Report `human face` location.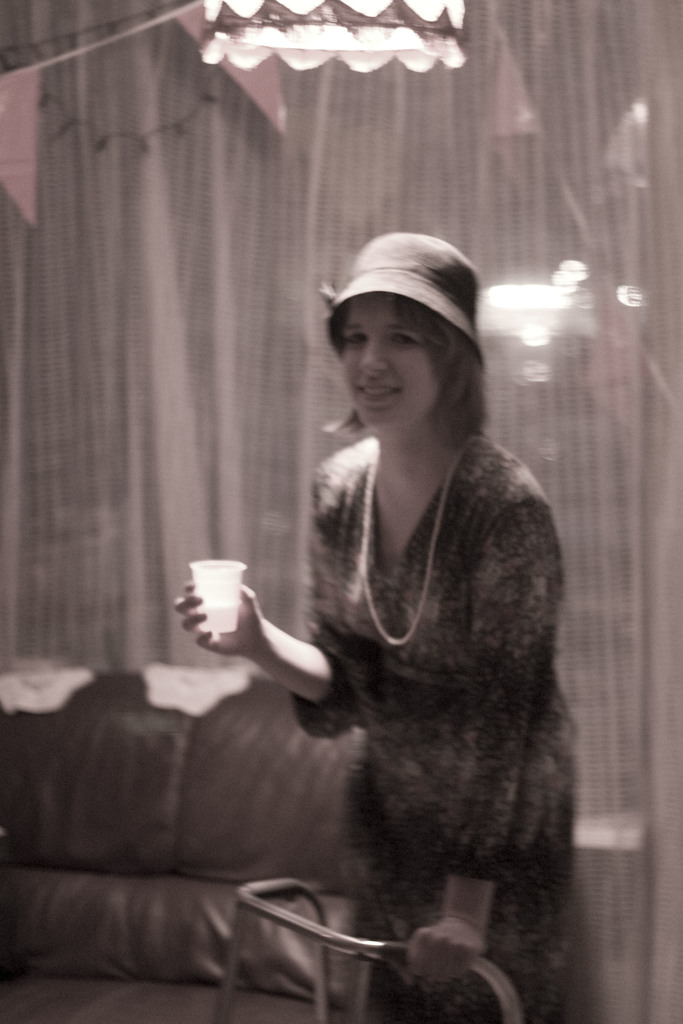
Report: 343 295 439 431.
